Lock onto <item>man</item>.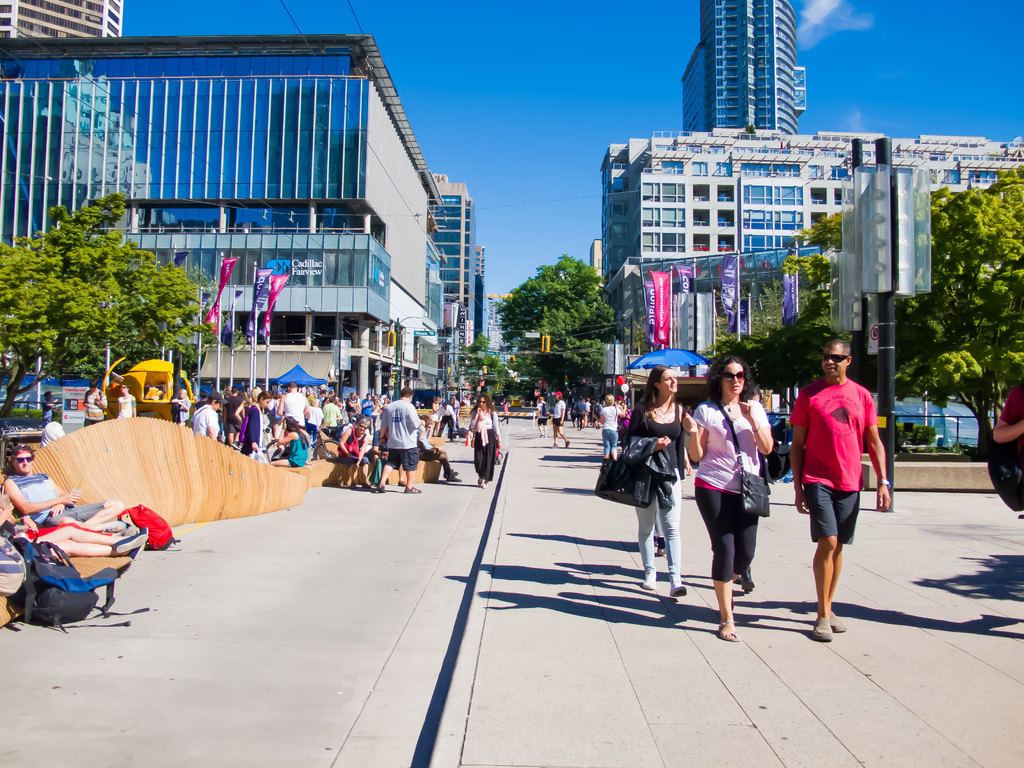
Locked: (x1=788, y1=338, x2=895, y2=641).
